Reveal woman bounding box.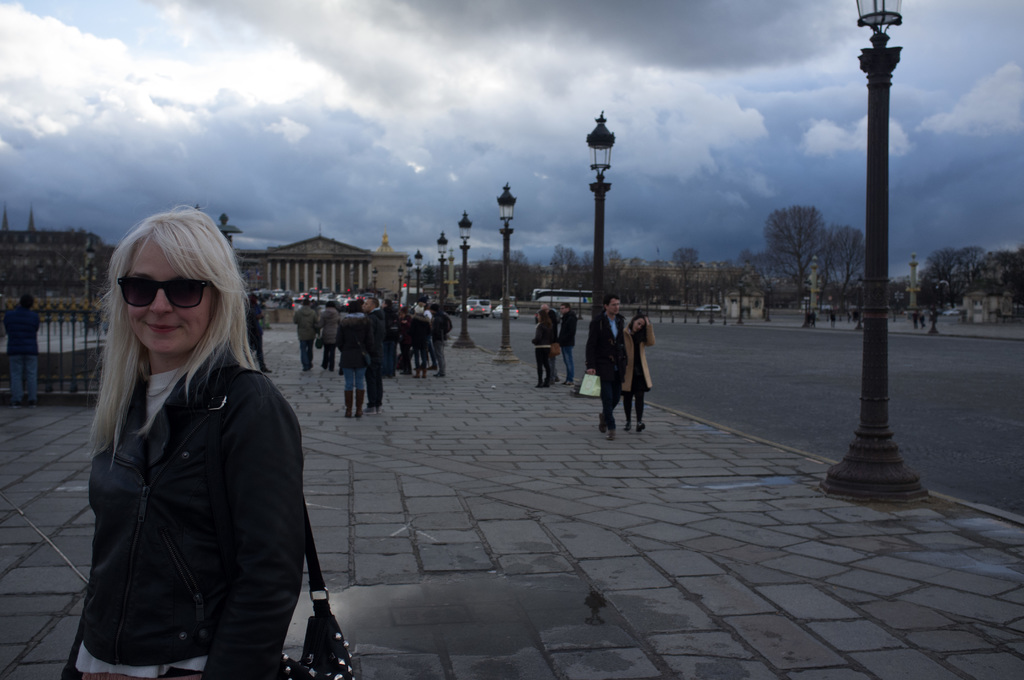
Revealed: <box>622,314,657,433</box>.
